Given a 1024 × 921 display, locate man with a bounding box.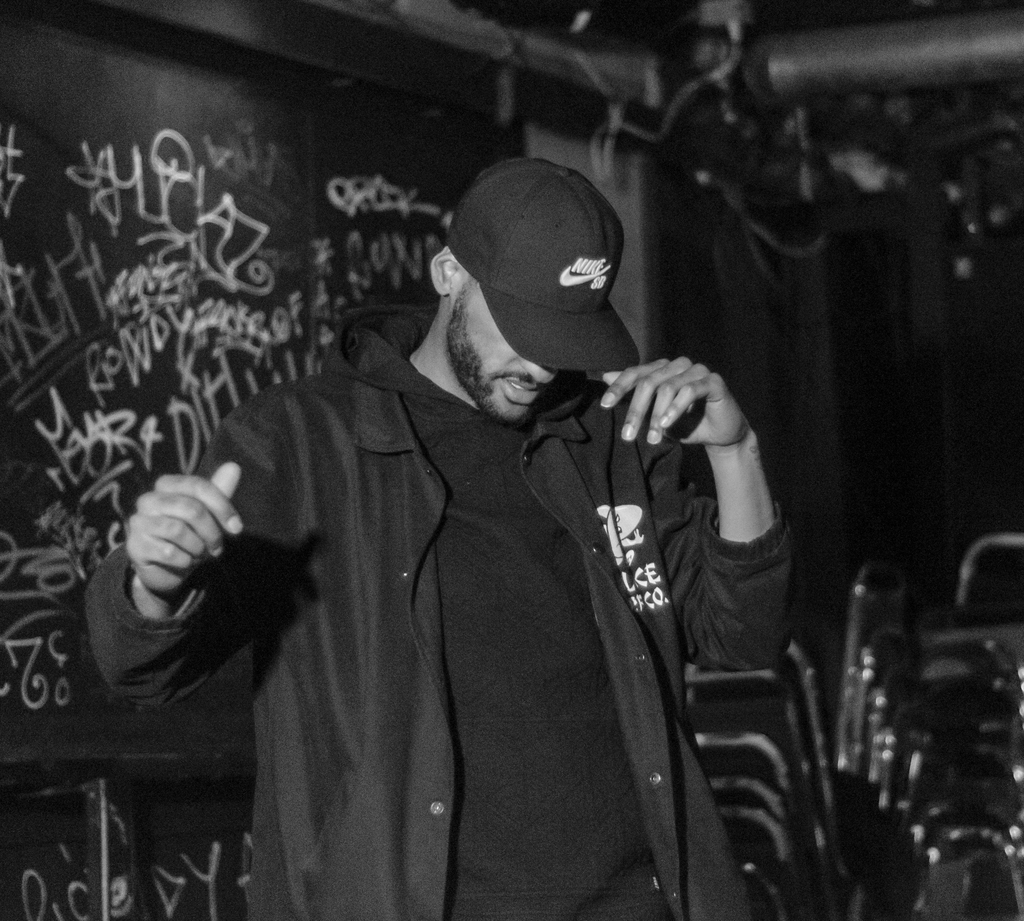
Located: 147, 144, 805, 920.
